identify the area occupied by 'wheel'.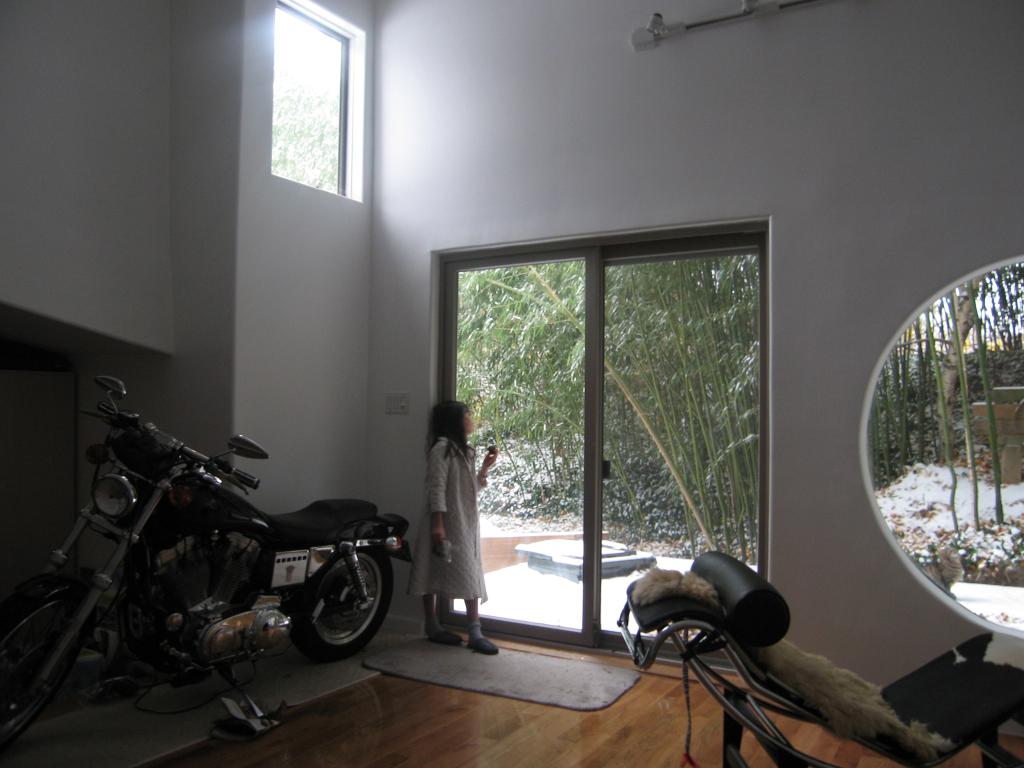
Area: {"left": 272, "top": 557, "right": 388, "bottom": 678}.
